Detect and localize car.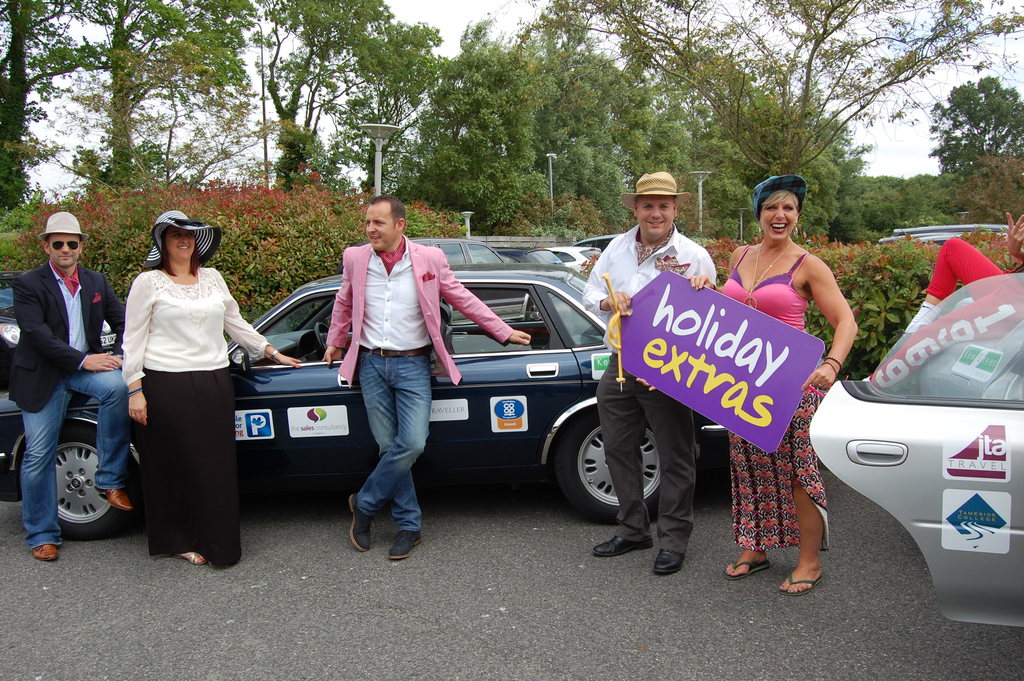
Localized at 0:268:148:536.
